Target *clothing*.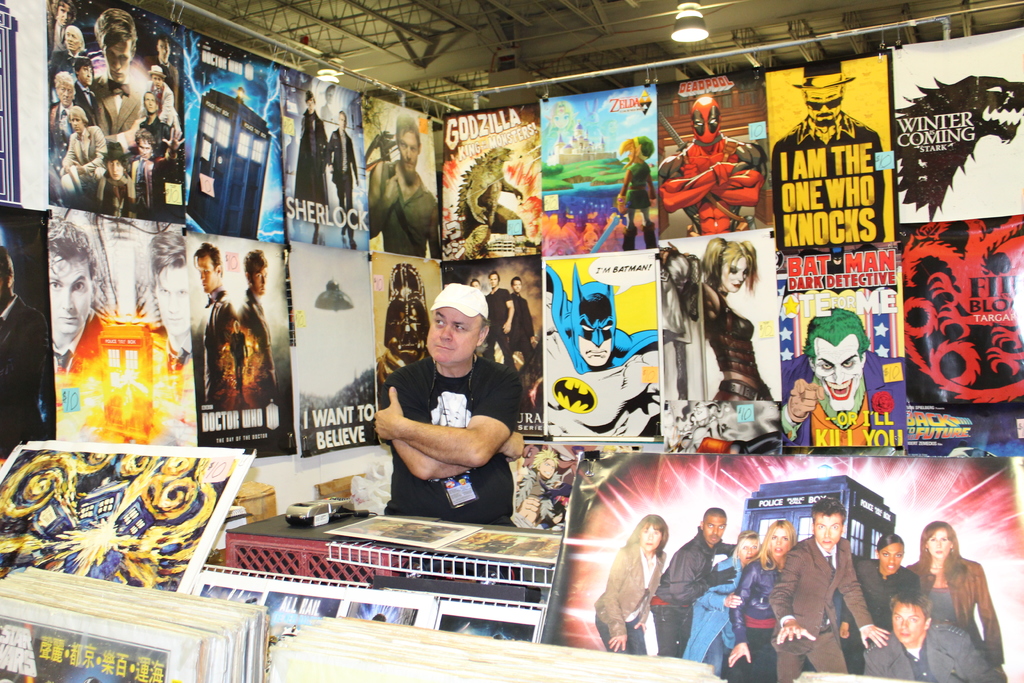
Target region: (49,45,83,79).
